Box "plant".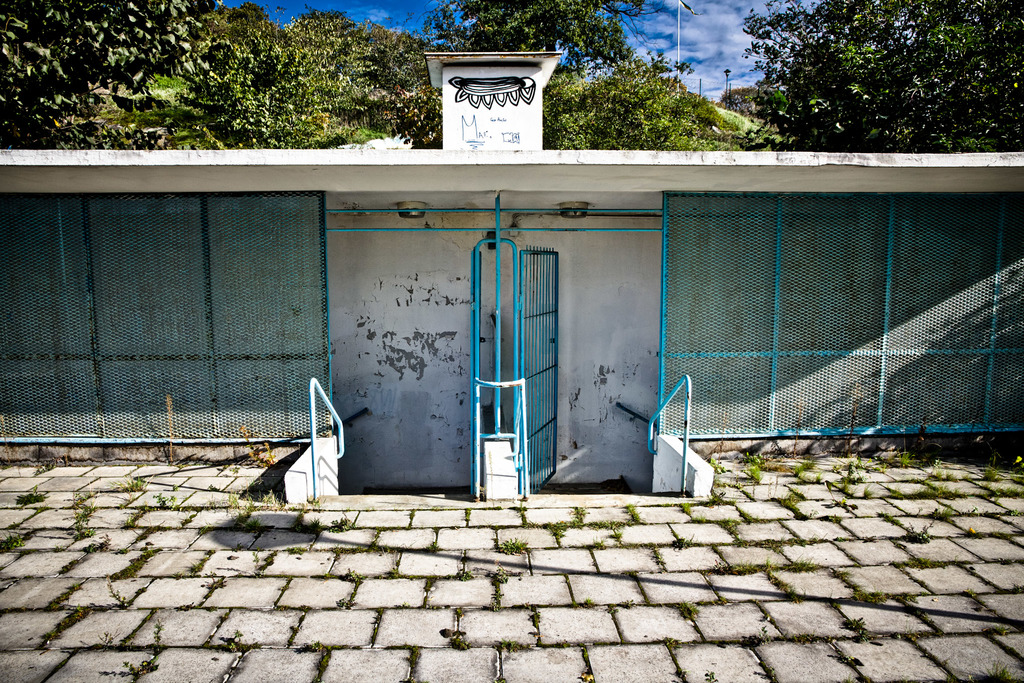
(x1=776, y1=487, x2=819, y2=523).
